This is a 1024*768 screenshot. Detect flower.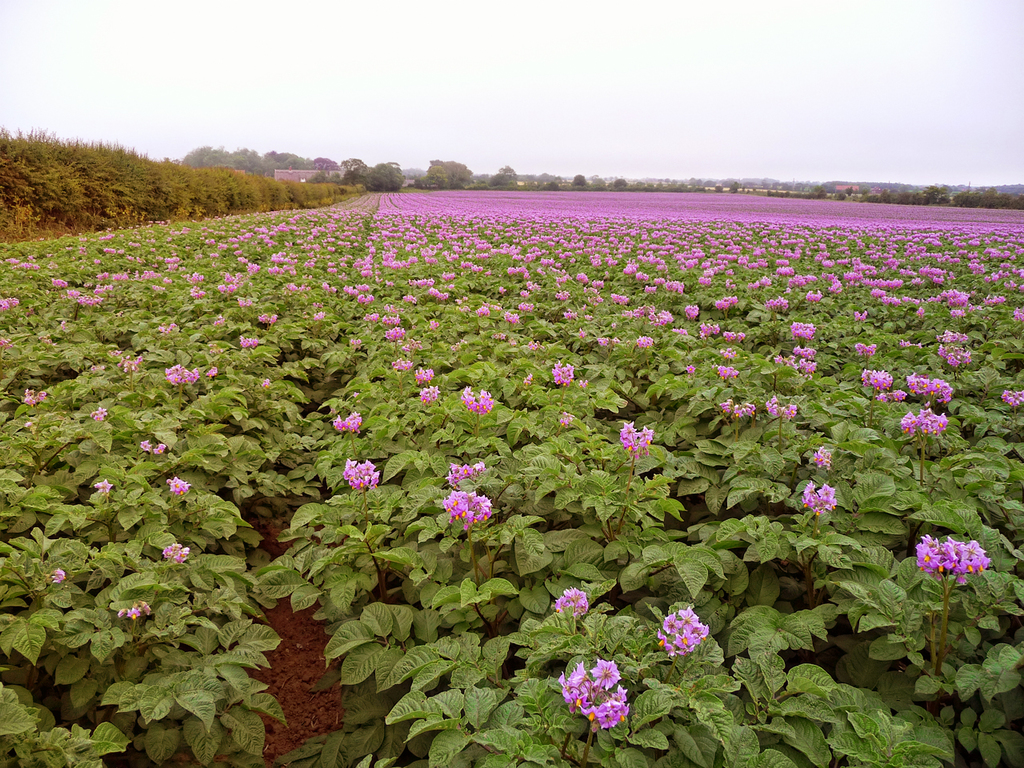
select_region(910, 376, 950, 404).
